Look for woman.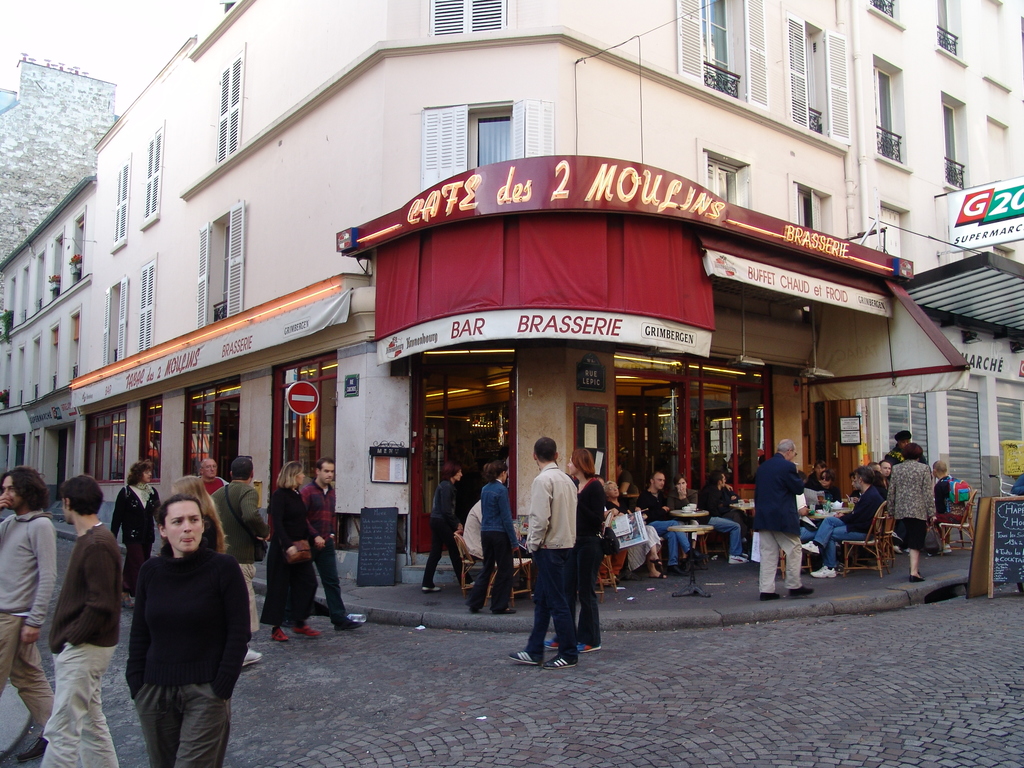
Found: <bbox>605, 481, 669, 582</bbox>.
